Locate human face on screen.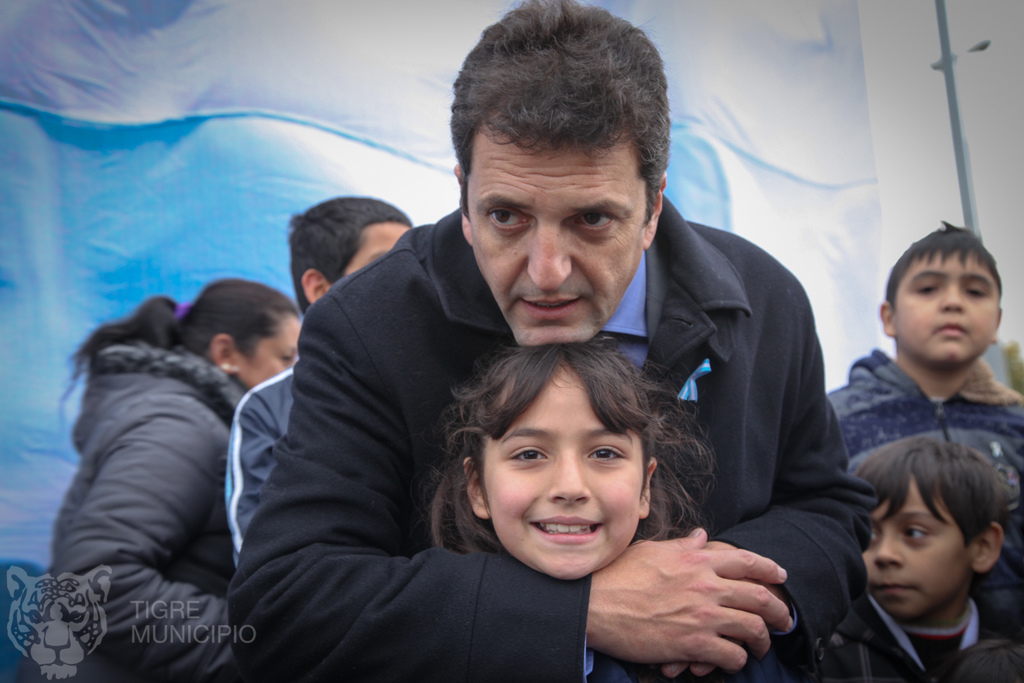
On screen at x1=233 y1=298 x2=309 y2=389.
